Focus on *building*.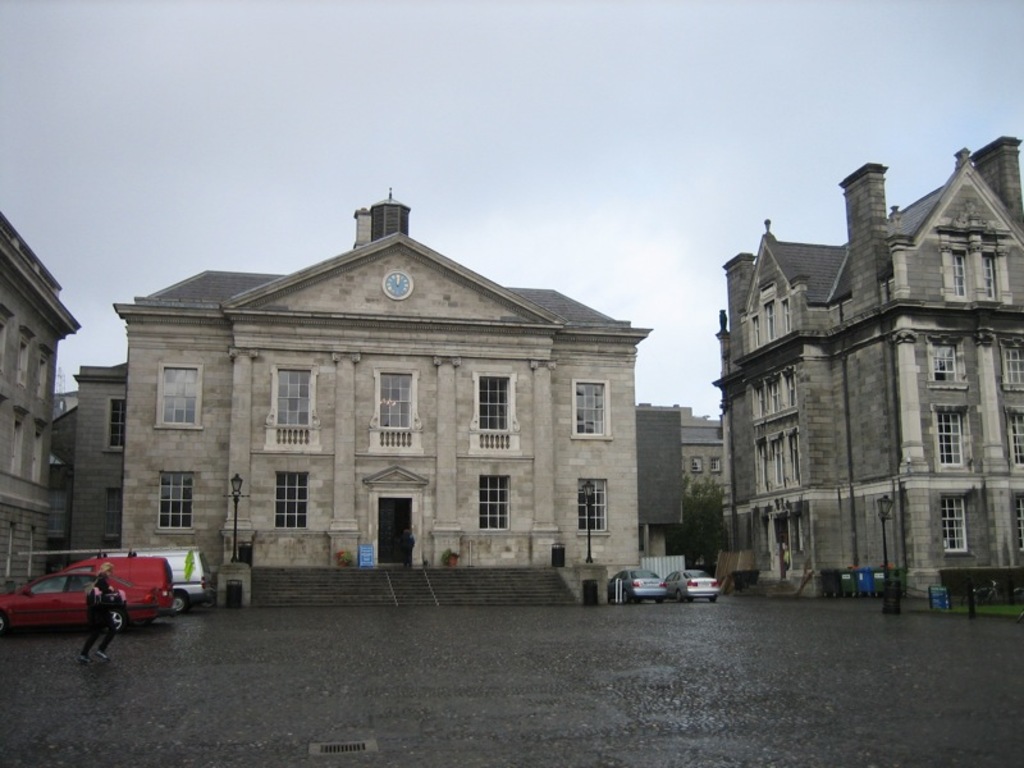
Focused at left=710, top=137, right=1023, bottom=598.
